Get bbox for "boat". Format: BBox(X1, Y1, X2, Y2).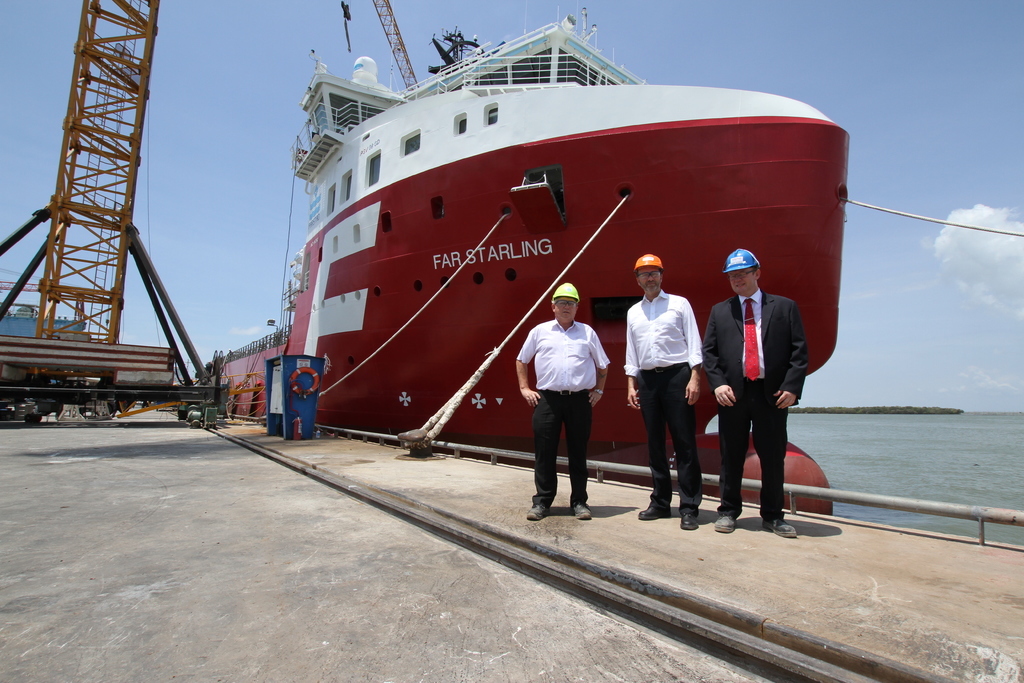
BBox(230, 0, 923, 465).
